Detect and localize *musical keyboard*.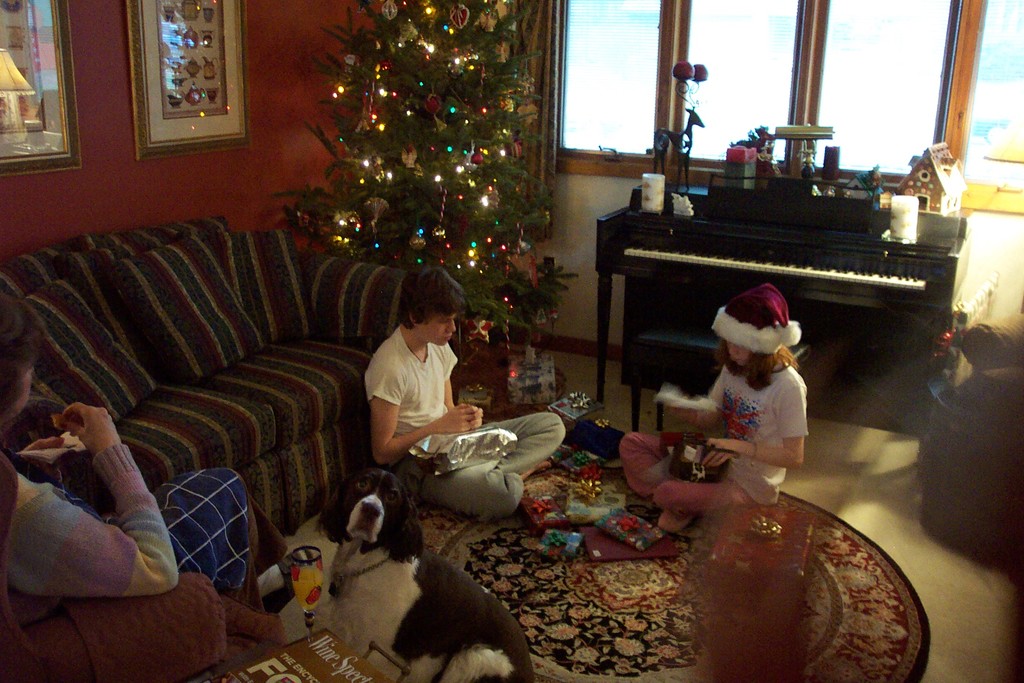
Localized at (left=593, top=165, right=995, bottom=340).
